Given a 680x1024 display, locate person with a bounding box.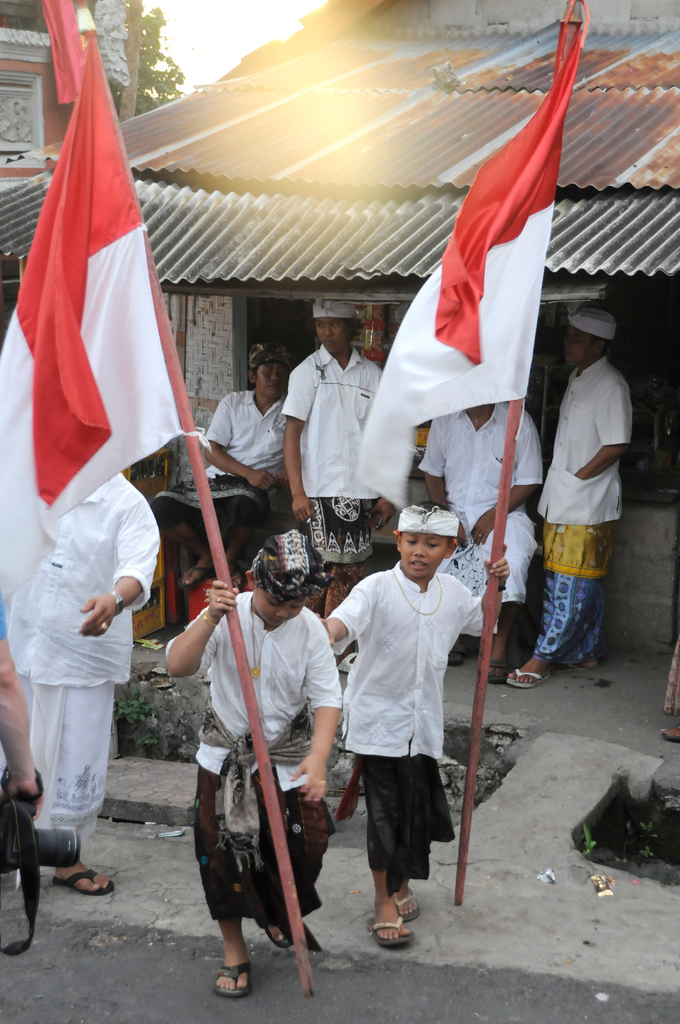
Located: <region>0, 594, 49, 832</region>.
